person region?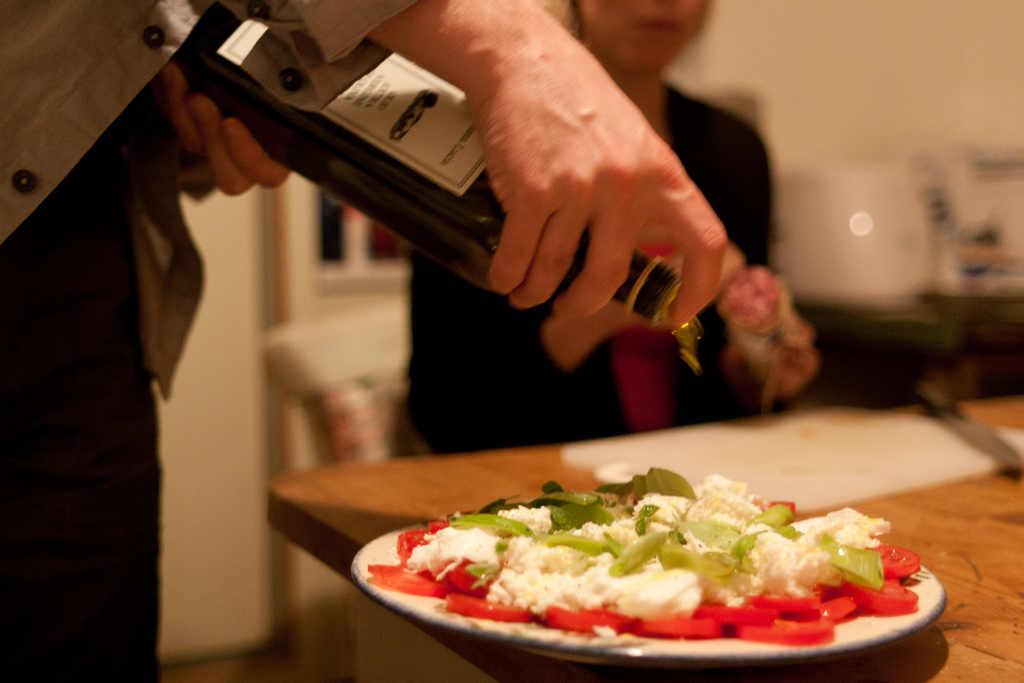
0,0,737,682
